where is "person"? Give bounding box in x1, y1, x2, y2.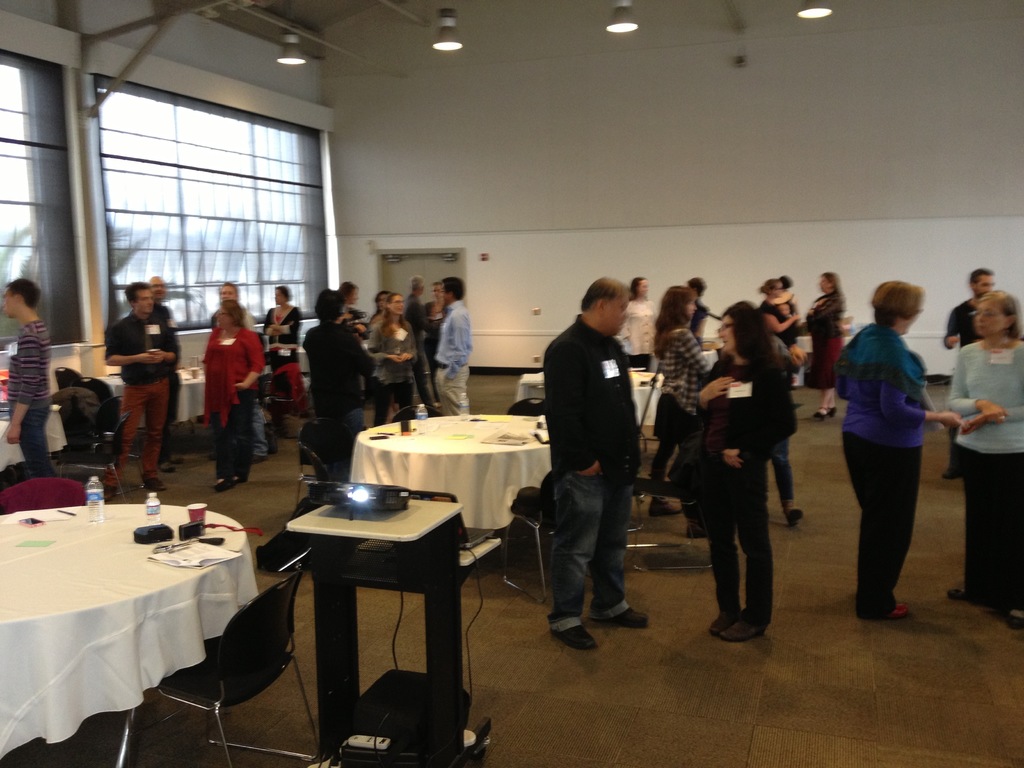
100, 281, 178, 498.
